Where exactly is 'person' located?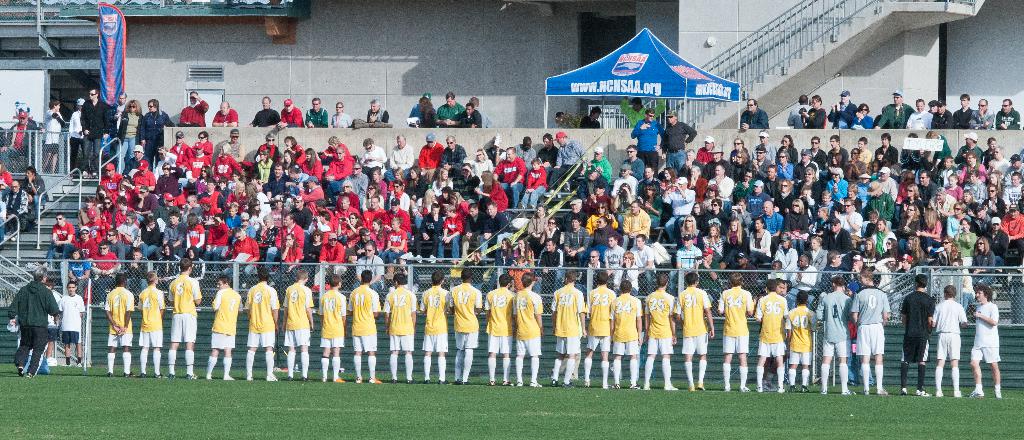
Its bounding box is x1=509 y1=261 x2=537 y2=292.
